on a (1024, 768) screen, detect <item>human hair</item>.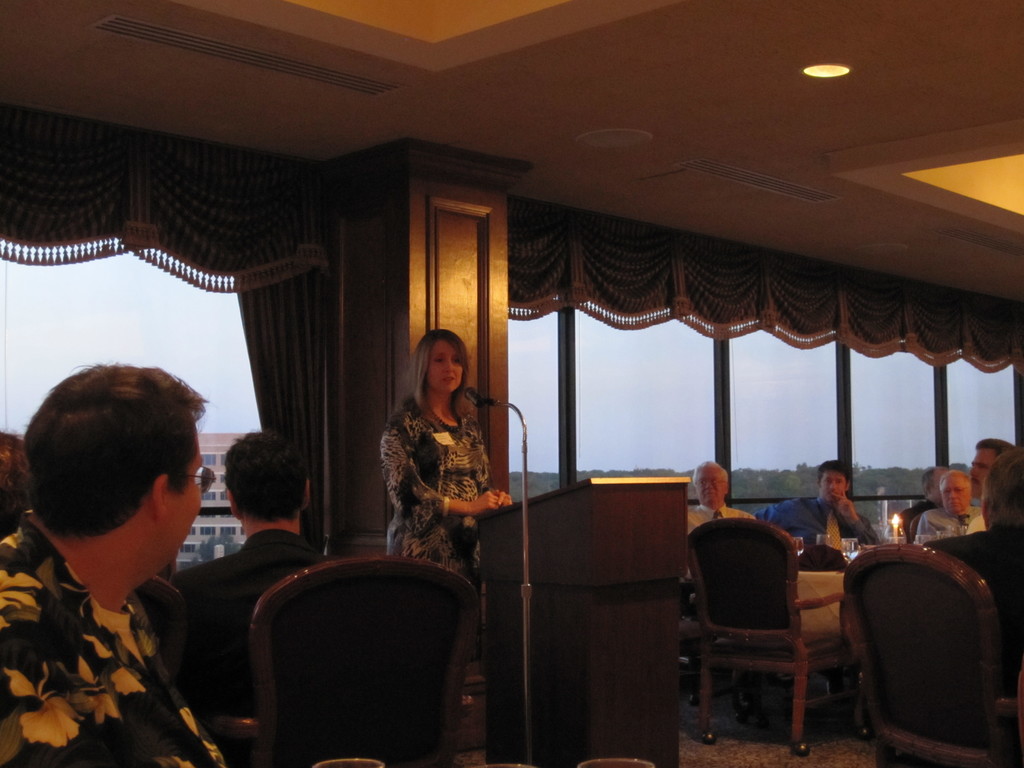
left=24, top=355, right=201, bottom=575.
